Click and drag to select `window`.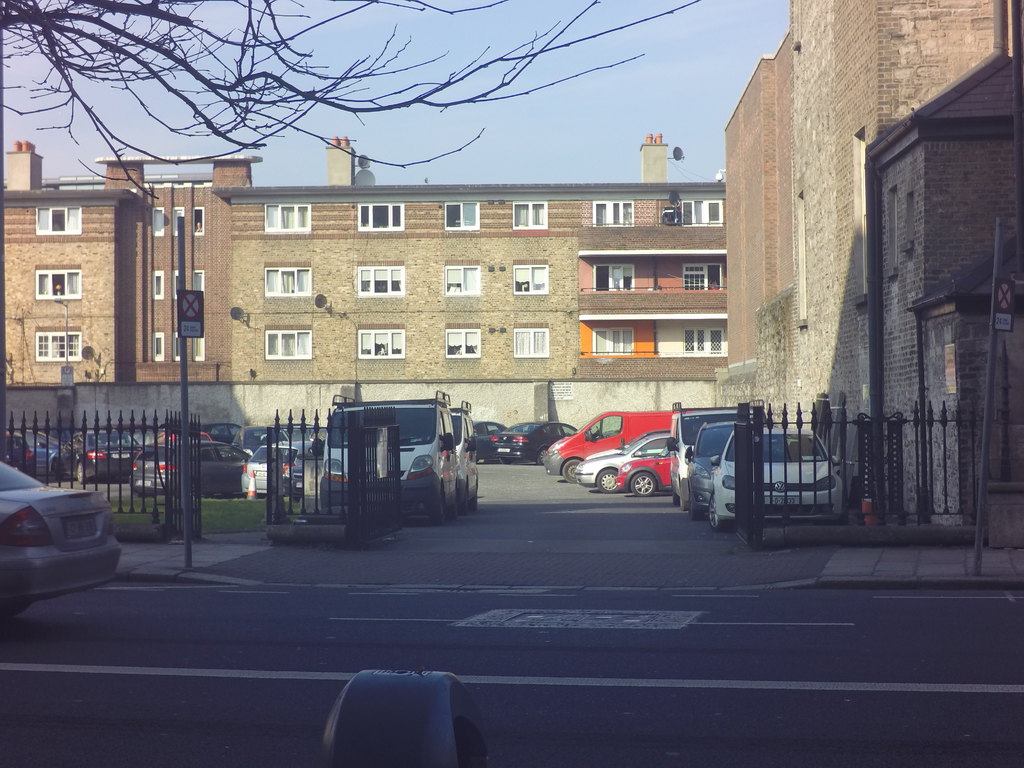
Selection: box(263, 265, 312, 297).
